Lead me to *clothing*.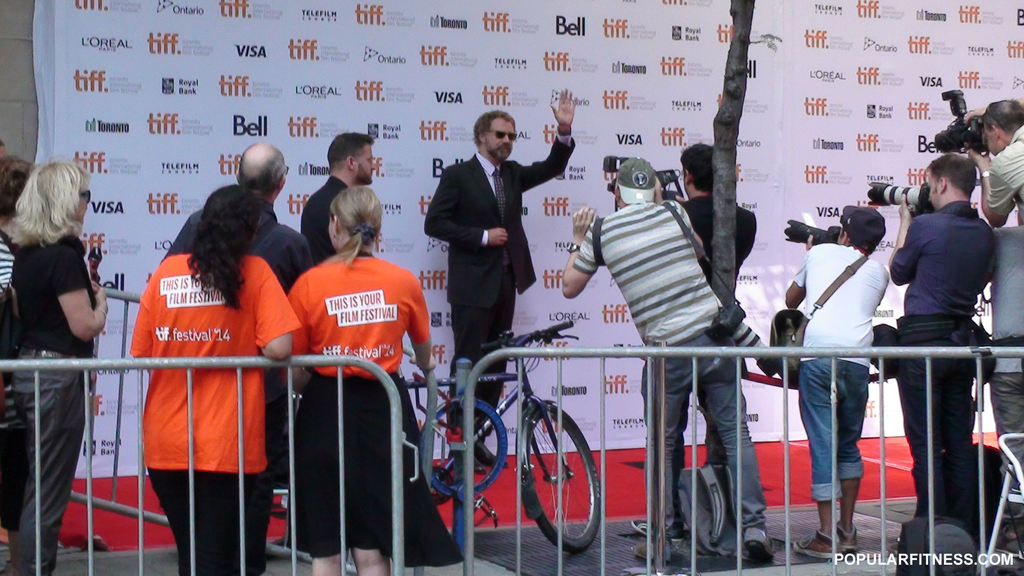
Lead to crop(8, 230, 94, 575).
